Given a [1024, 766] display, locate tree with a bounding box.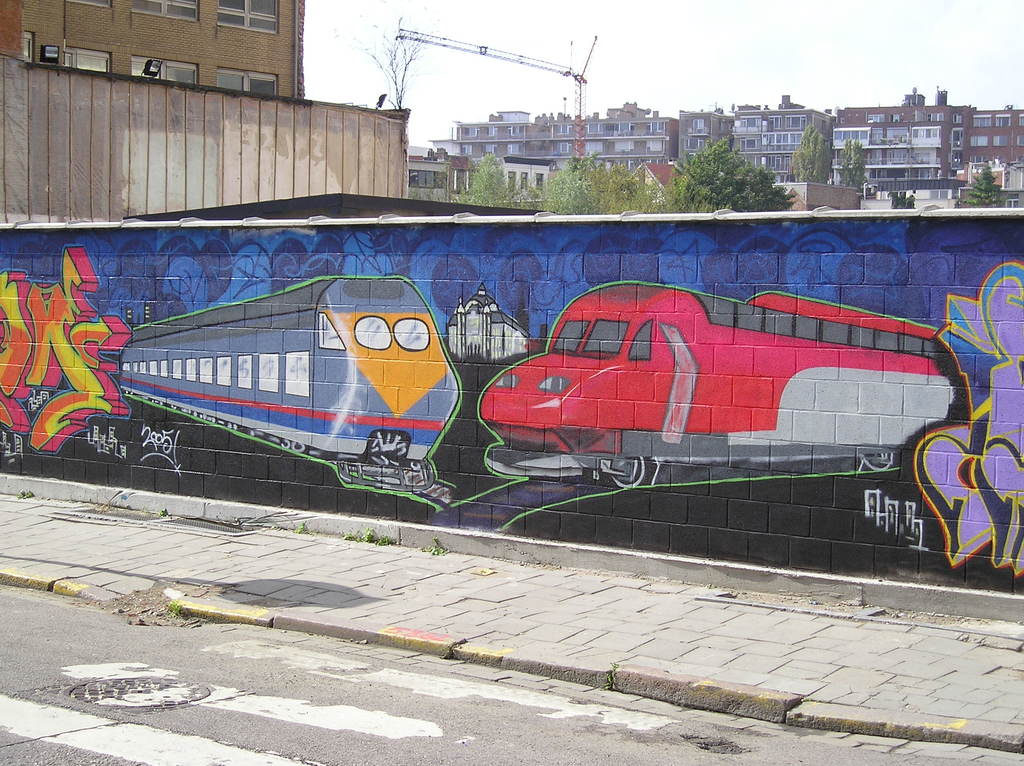
Located: {"x1": 959, "y1": 163, "x2": 1003, "y2": 207}.
